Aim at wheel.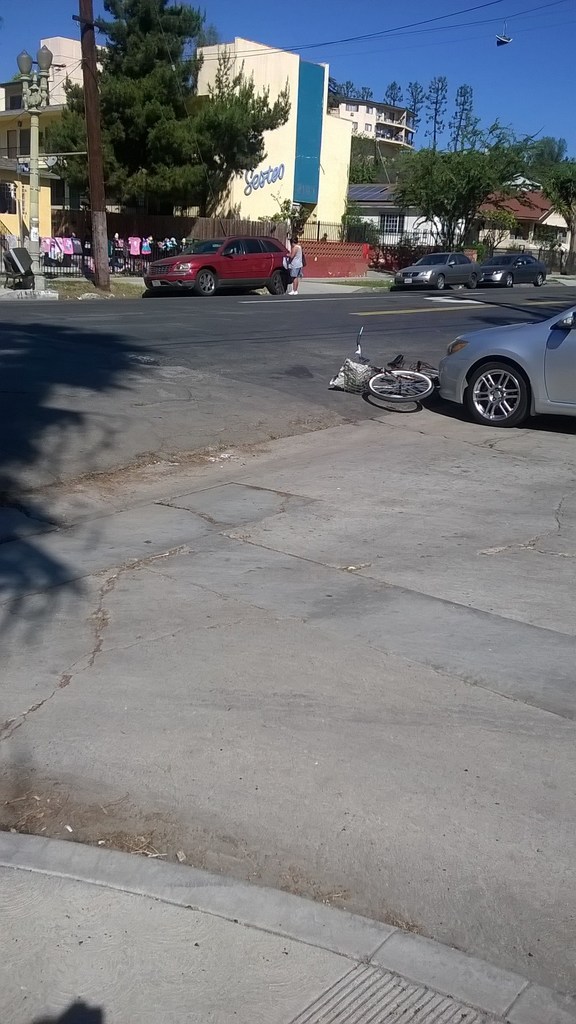
Aimed at bbox=[432, 276, 445, 290].
